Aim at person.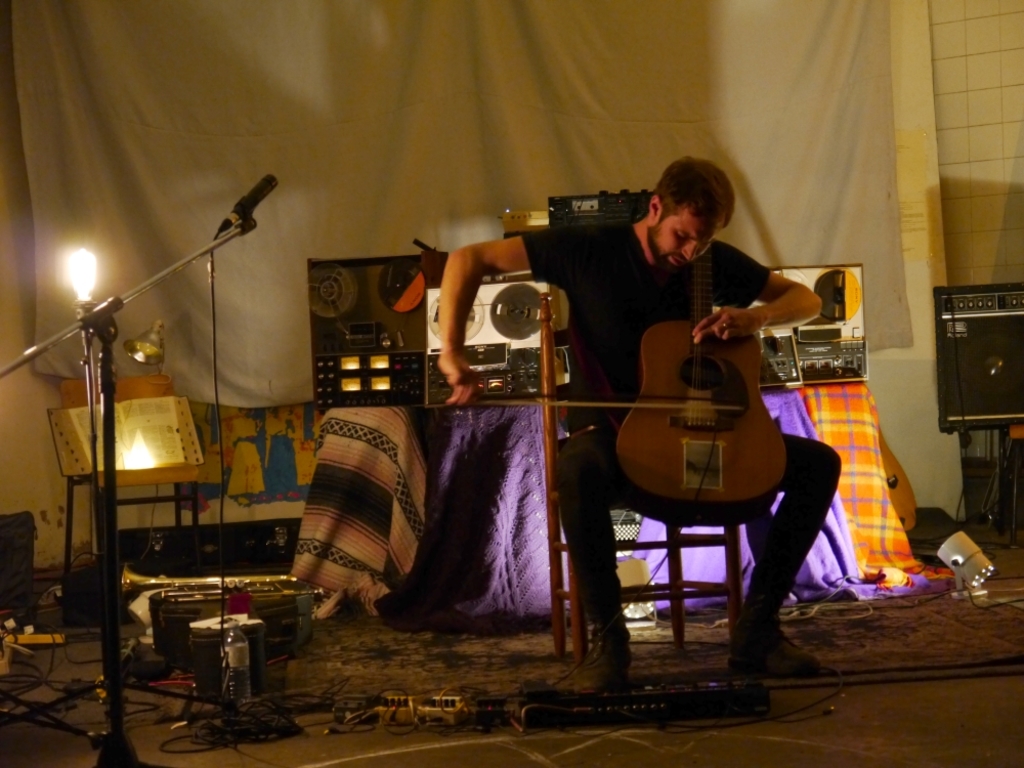
Aimed at <region>434, 162, 844, 699</region>.
